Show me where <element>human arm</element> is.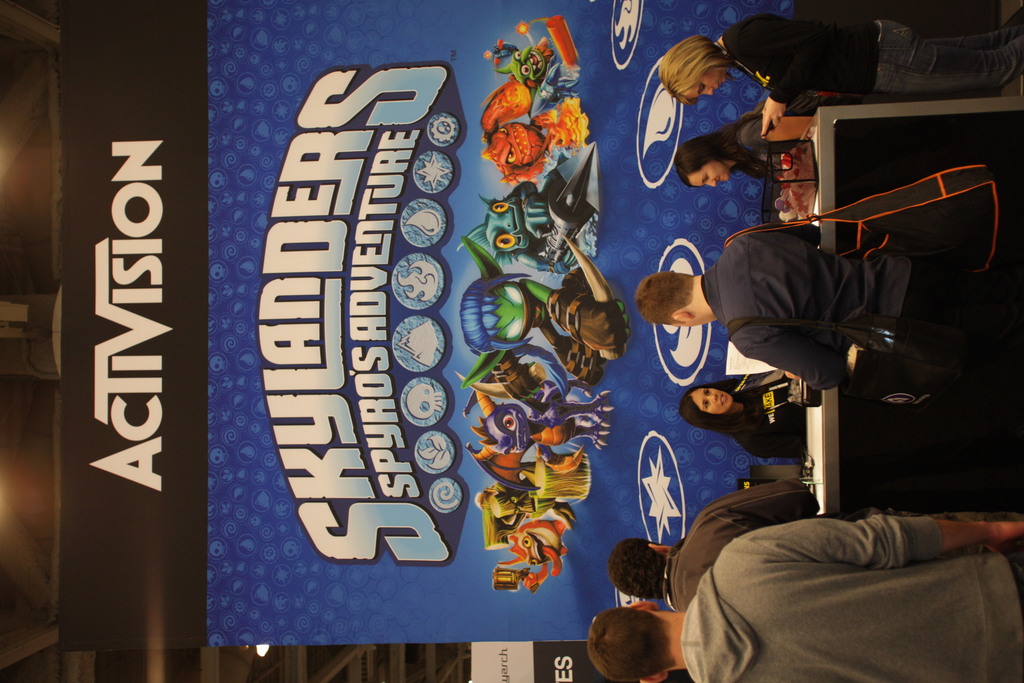
<element>human arm</element> is at select_region(742, 383, 807, 458).
